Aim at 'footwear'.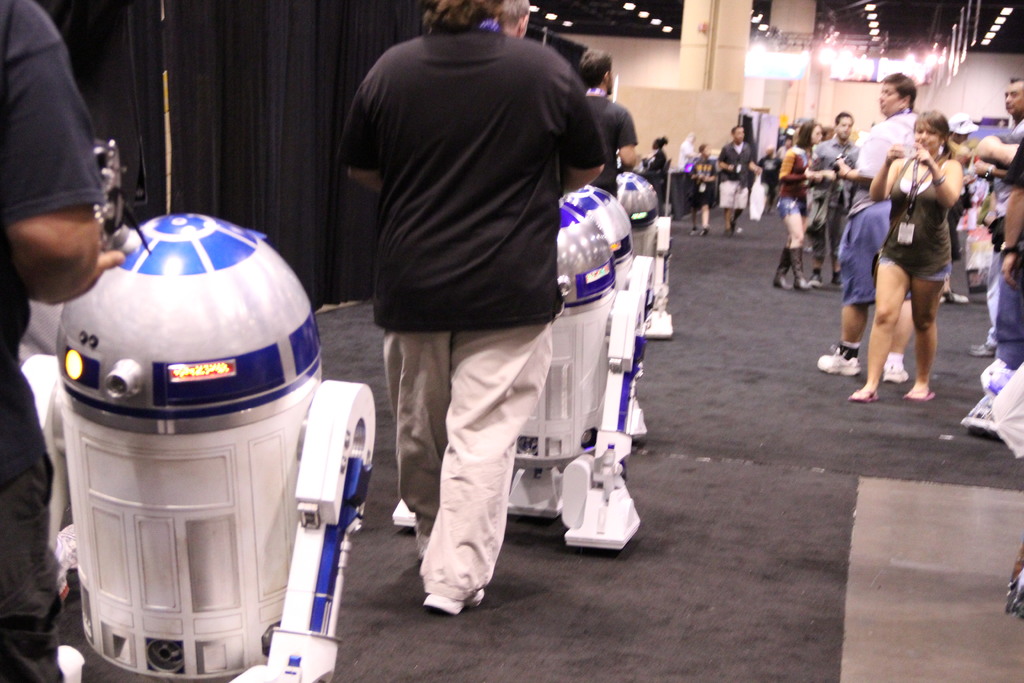
Aimed at l=848, t=386, r=877, b=401.
